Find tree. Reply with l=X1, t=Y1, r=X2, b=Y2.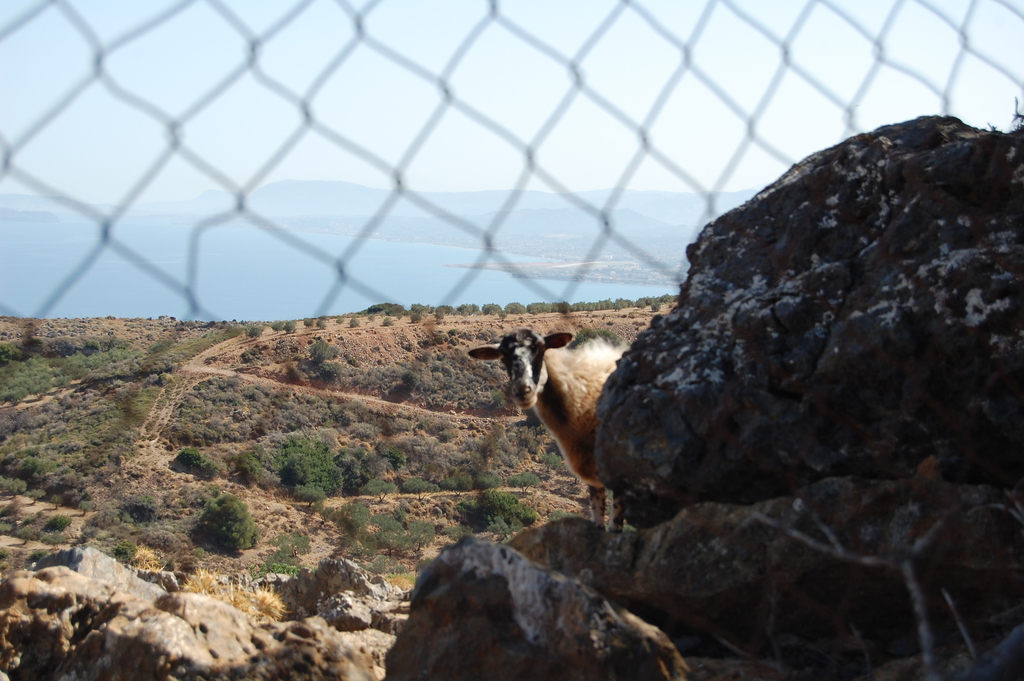
l=637, t=292, r=680, b=303.
